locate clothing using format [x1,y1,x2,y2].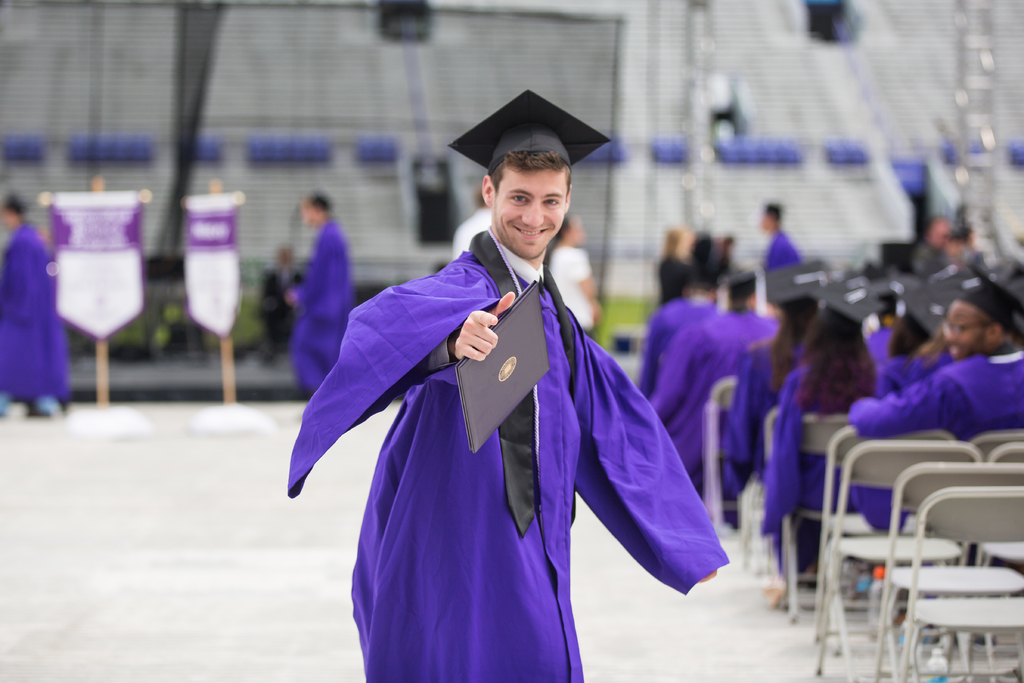
[282,226,359,393].
